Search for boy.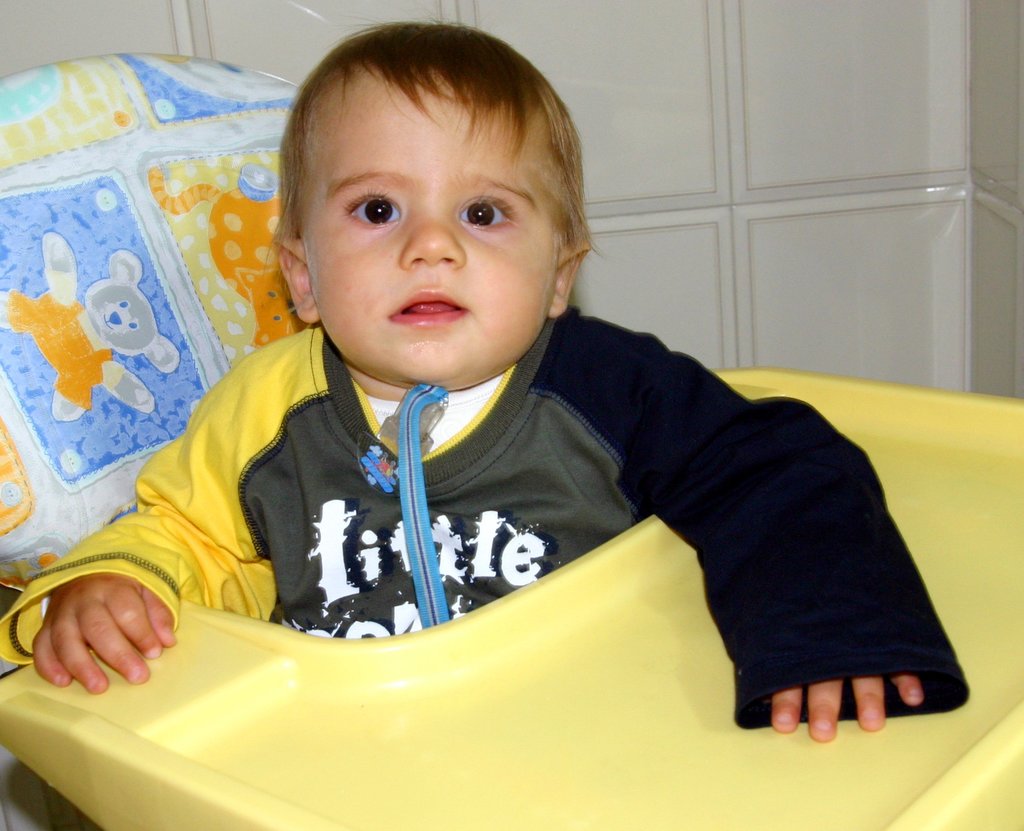
Found at 0, 25, 973, 744.
